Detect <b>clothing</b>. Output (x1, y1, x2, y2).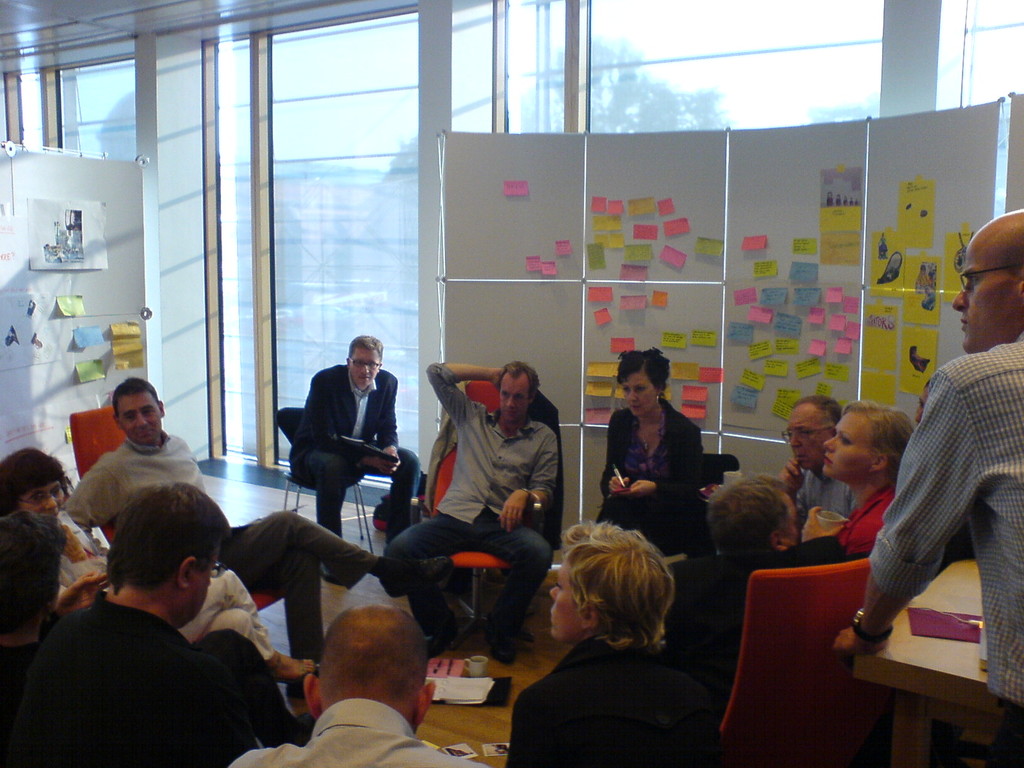
(744, 483, 902, 564).
